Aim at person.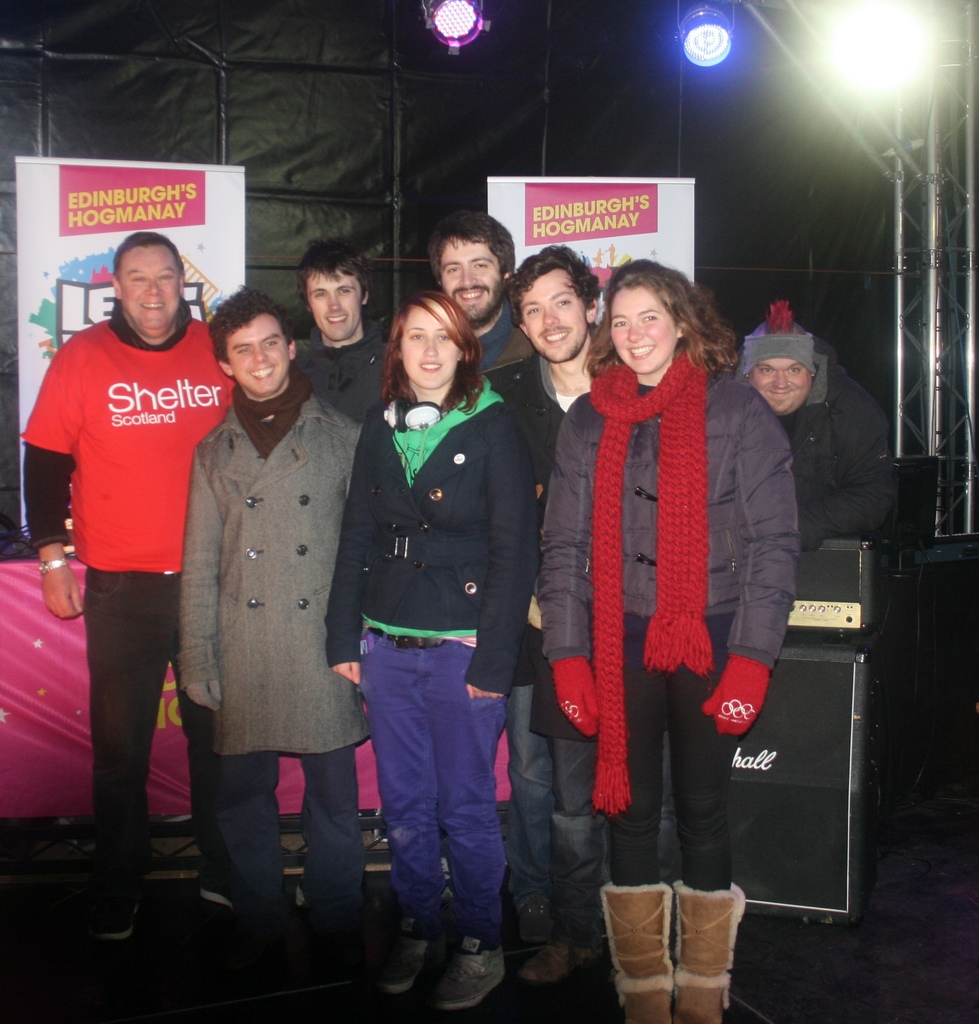
Aimed at pyautogui.locateOnScreen(172, 283, 359, 980).
